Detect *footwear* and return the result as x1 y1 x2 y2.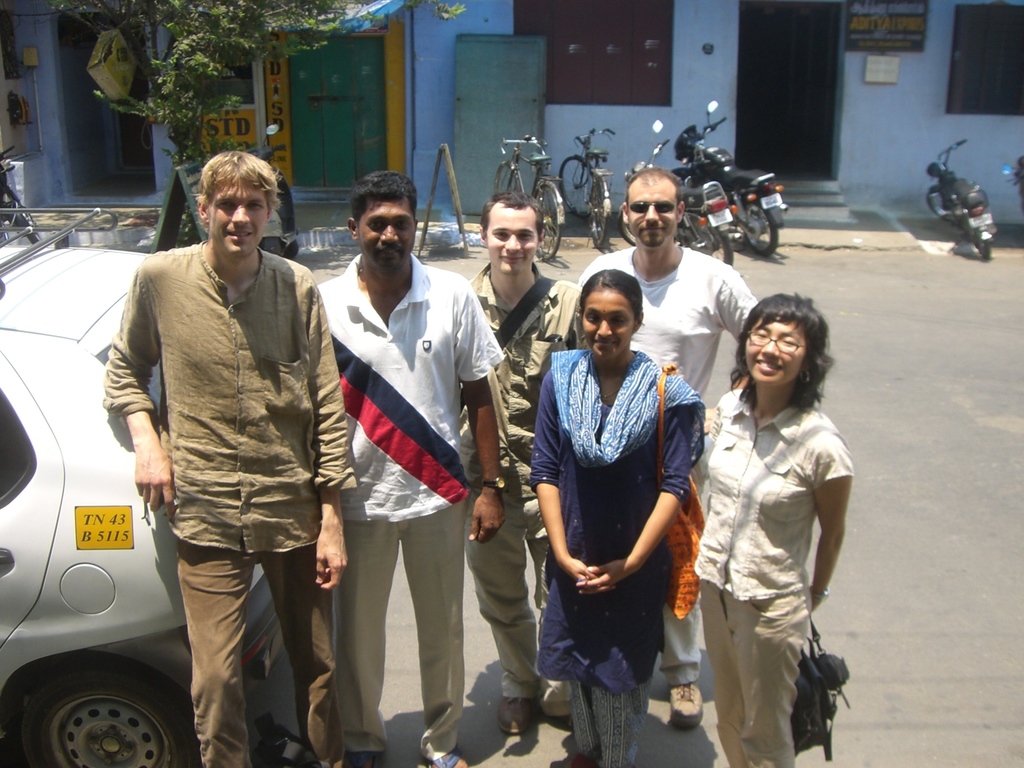
548 709 575 733.
